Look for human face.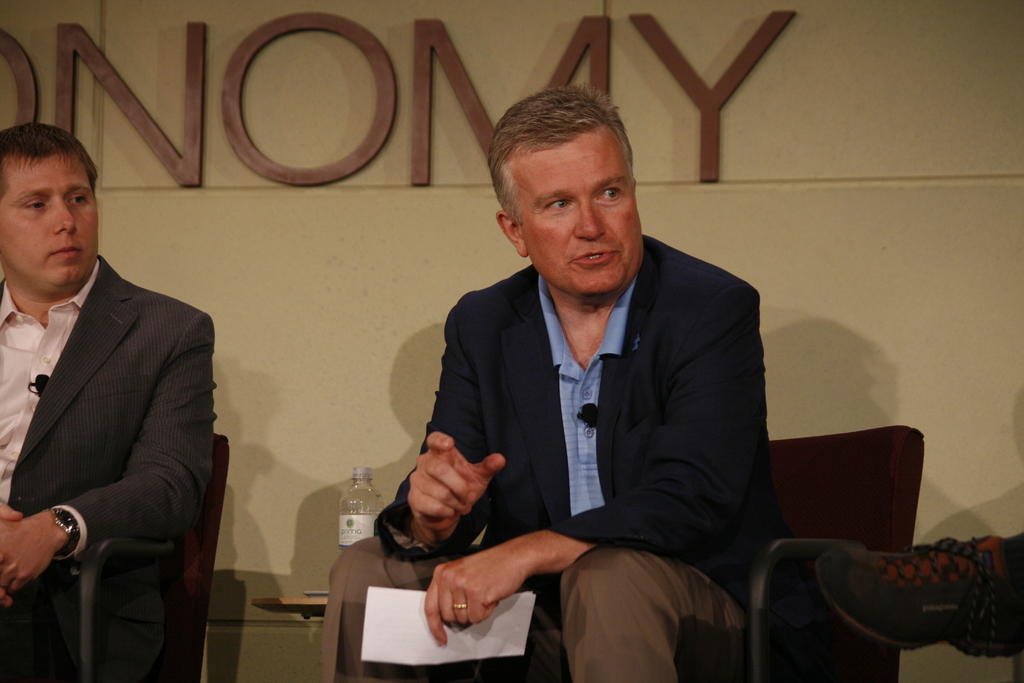
Found: {"left": 516, "top": 133, "right": 641, "bottom": 292}.
